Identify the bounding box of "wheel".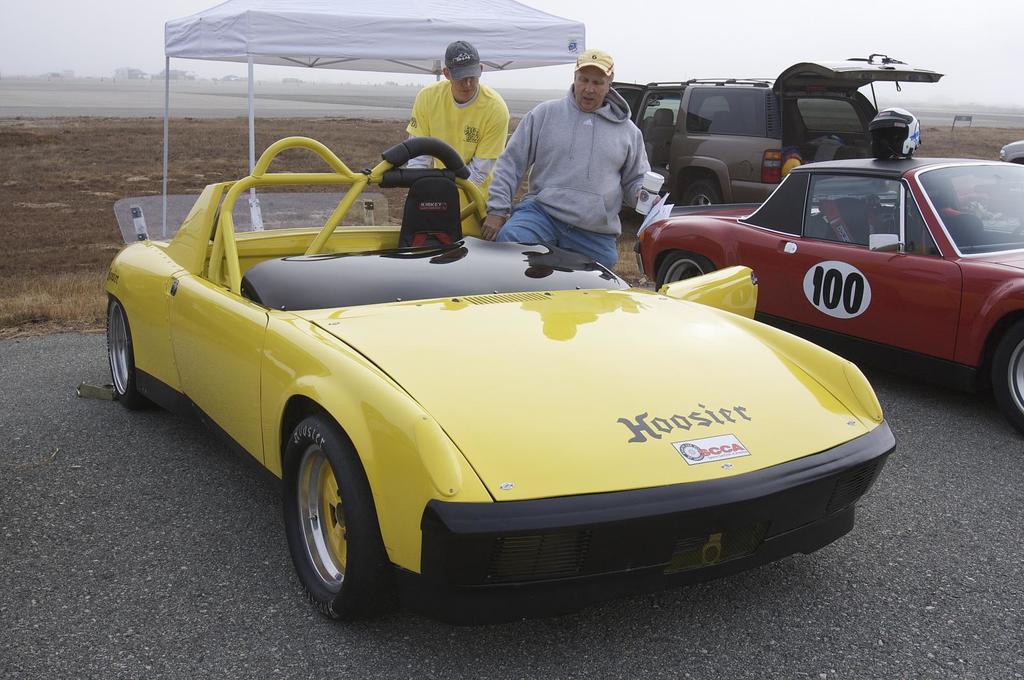
BBox(104, 294, 144, 410).
